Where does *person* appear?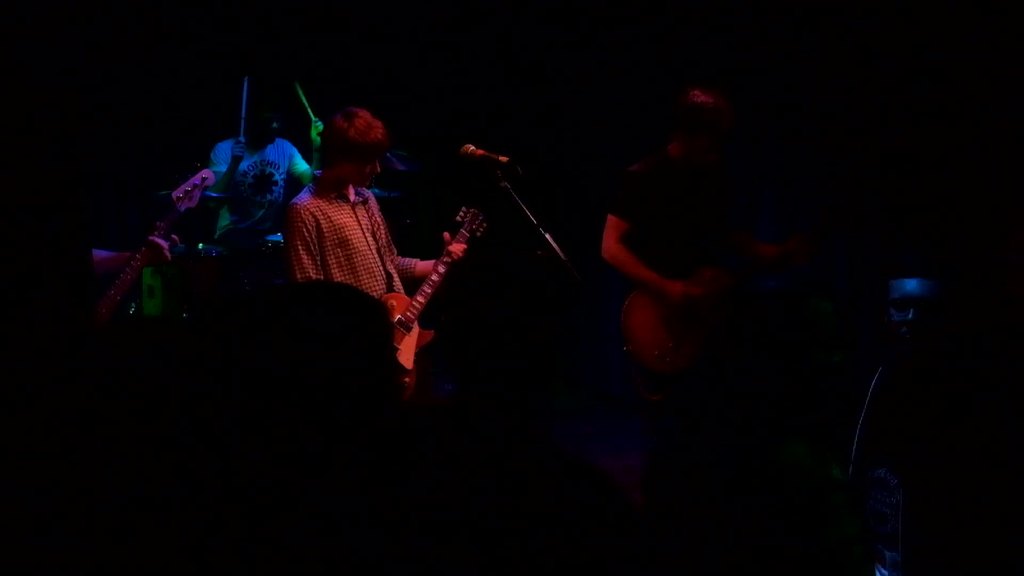
Appears at bbox=[286, 108, 468, 387].
